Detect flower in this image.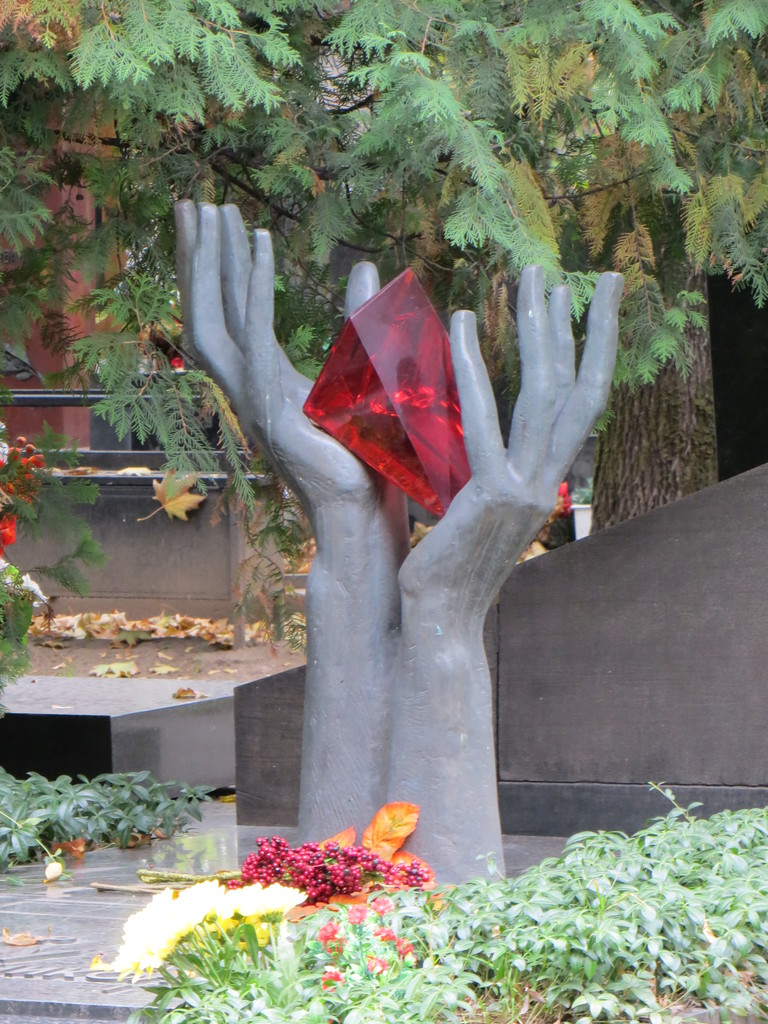
Detection: crop(0, 440, 69, 572).
